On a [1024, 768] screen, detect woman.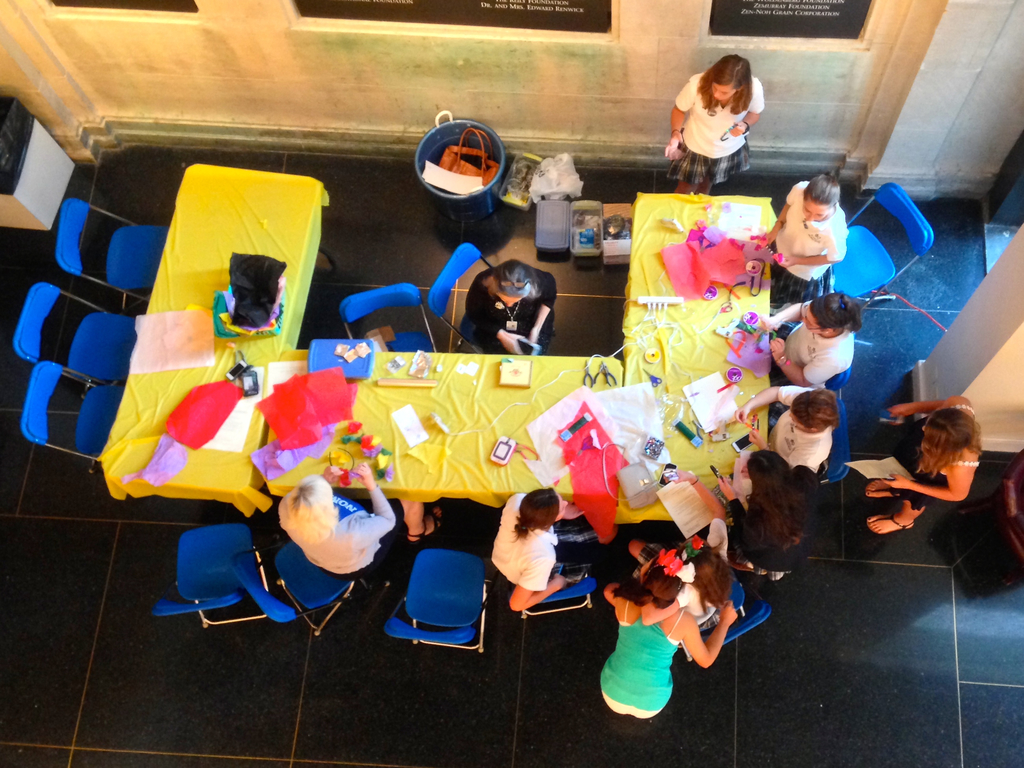
Rect(867, 395, 980, 534).
